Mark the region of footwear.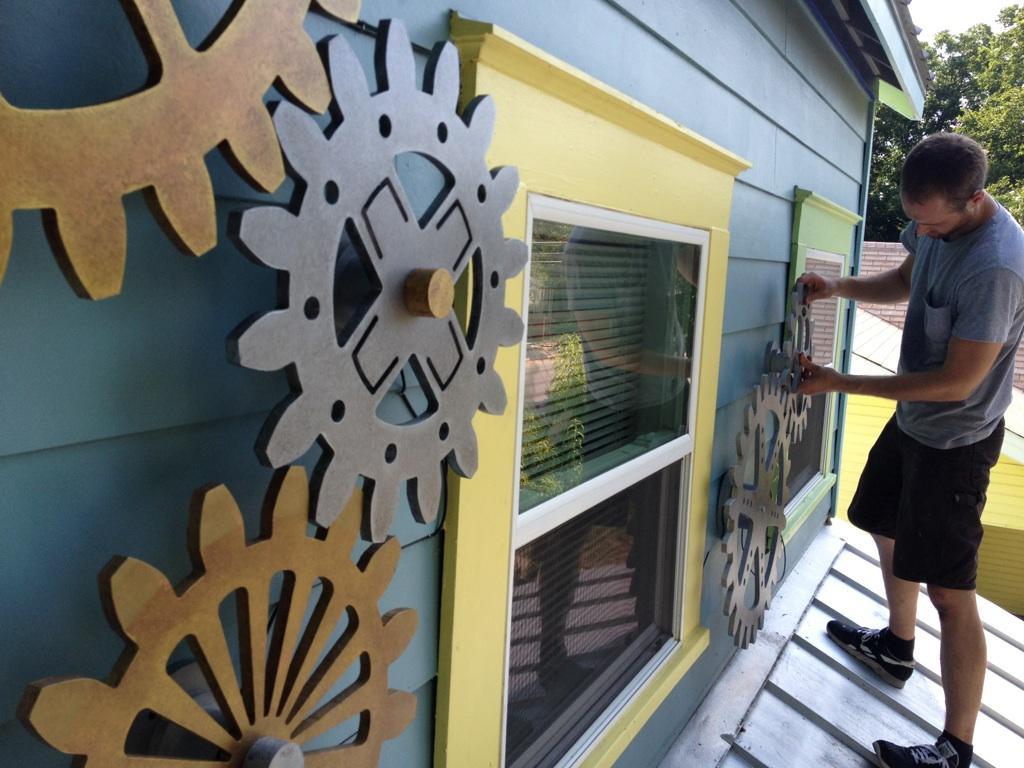
Region: l=871, t=730, r=973, b=767.
